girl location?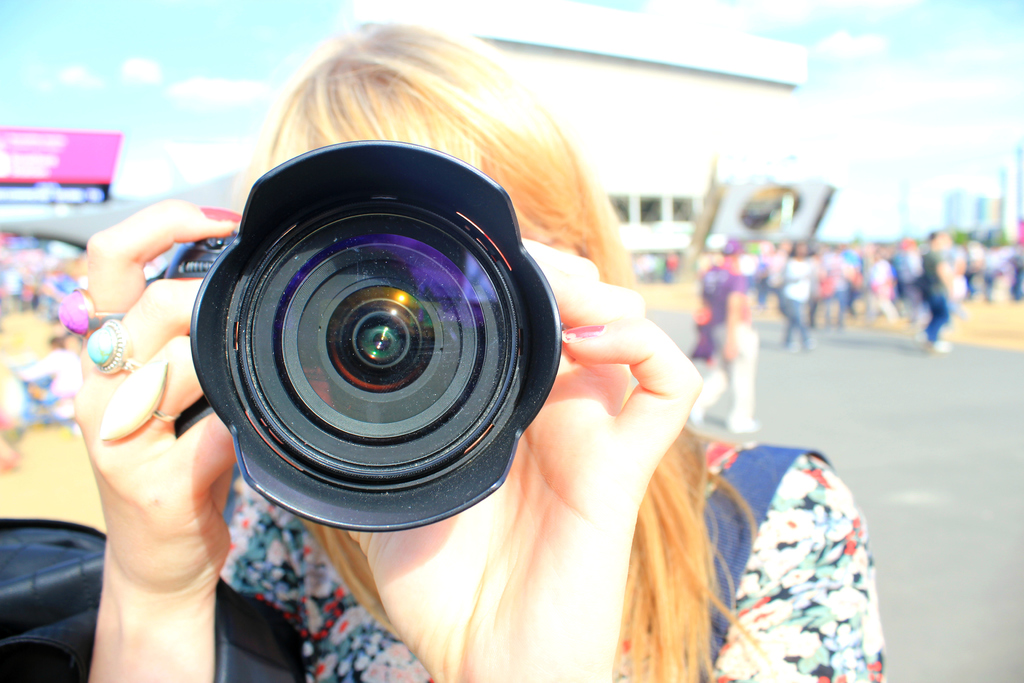
(56, 17, 885, 682)
